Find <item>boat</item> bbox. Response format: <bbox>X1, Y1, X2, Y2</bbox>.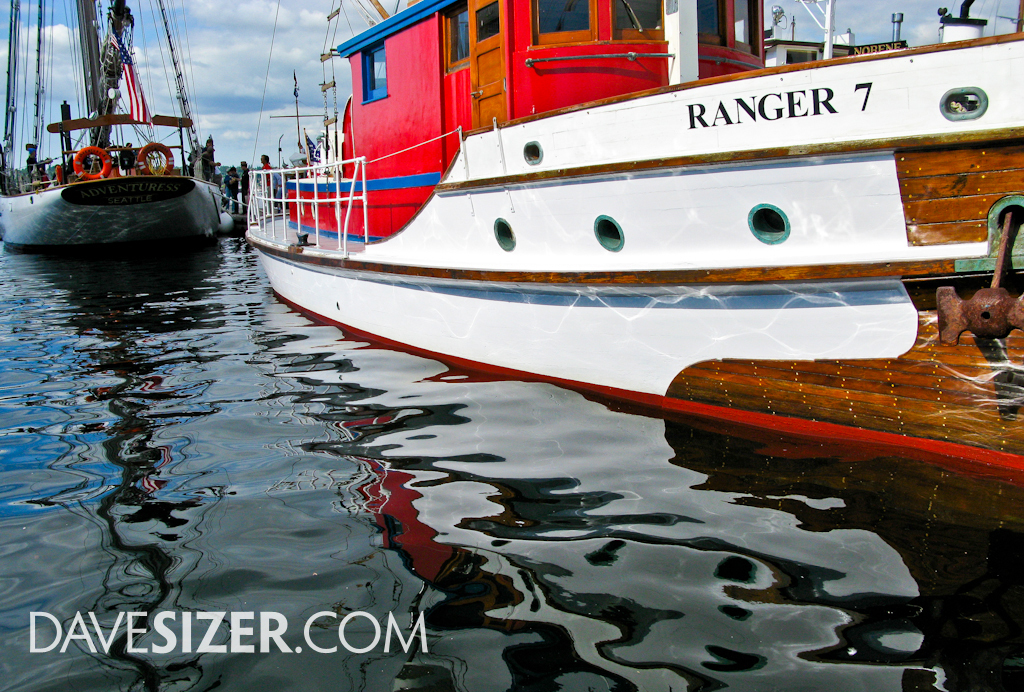
<bbox>0, 0, 216, 255</bbox>.
